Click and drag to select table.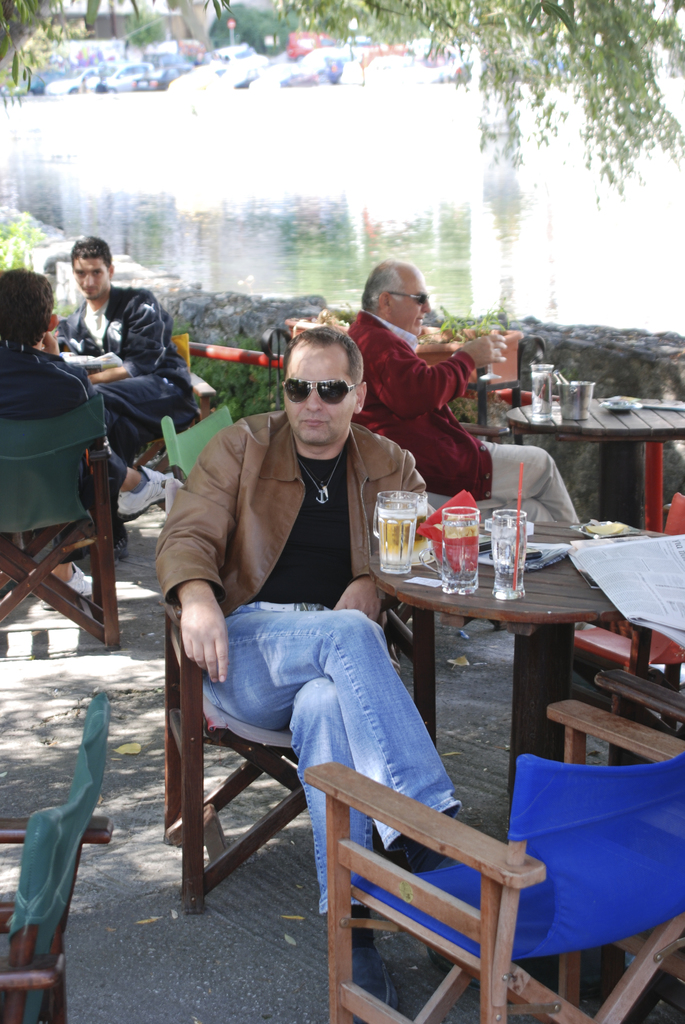
Selection: (506,398,684,531).
